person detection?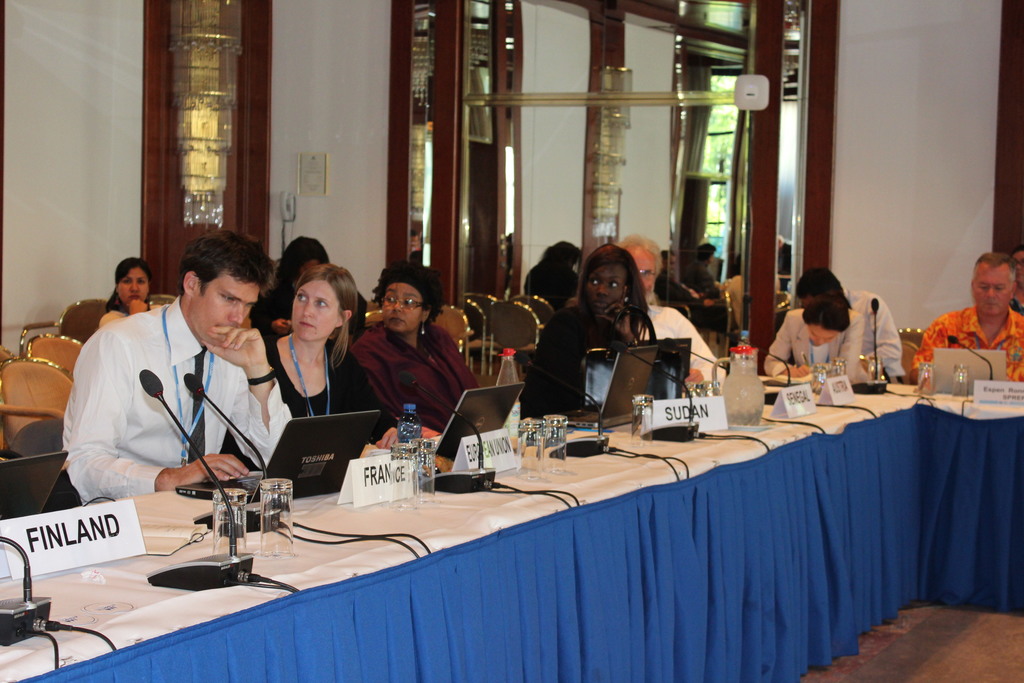
[99,256,164,327]
